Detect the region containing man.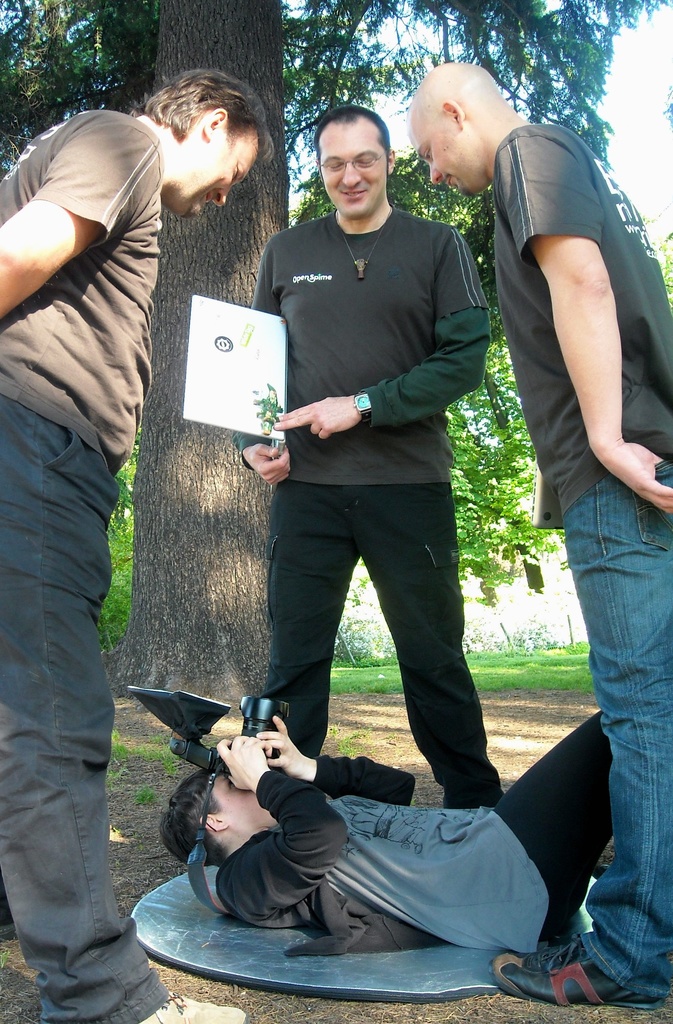
locate(232, 107, 495, 810).
